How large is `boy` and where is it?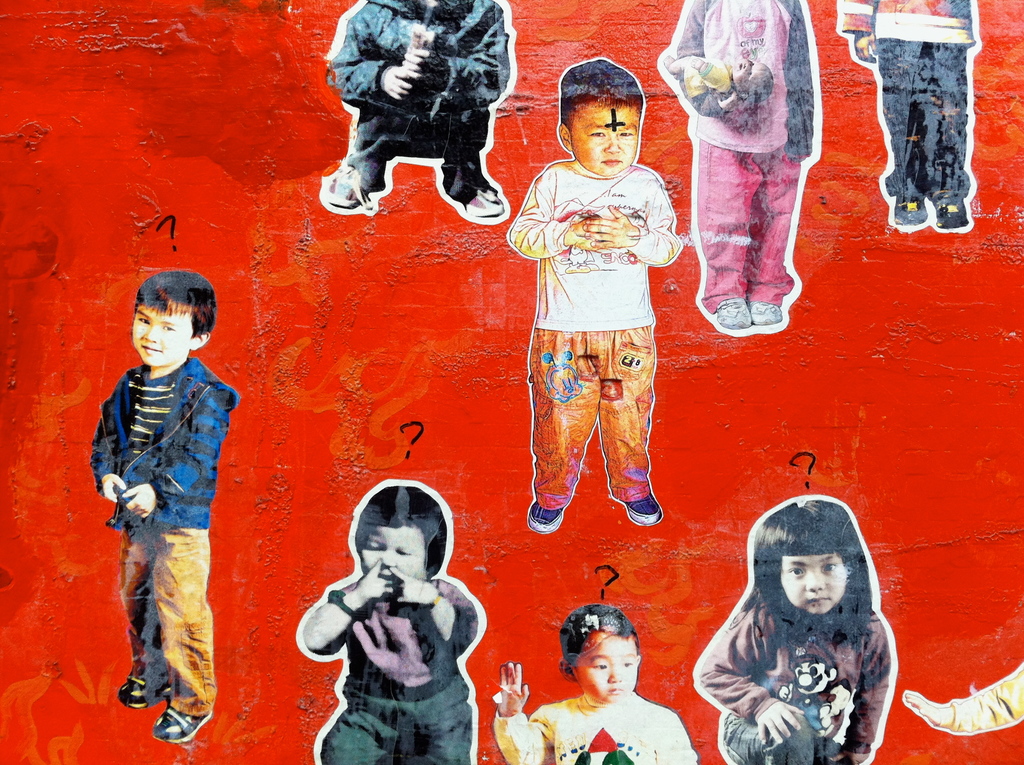
Bounding box: locate(502, 80, 691, 574).
